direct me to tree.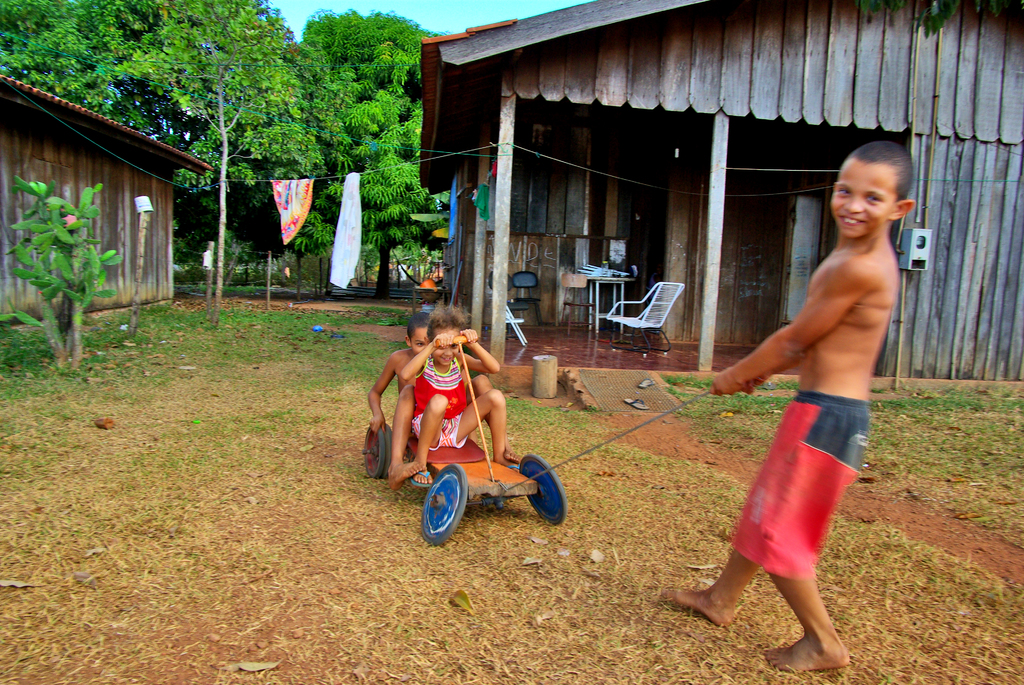
Direction: l=0, t=179, r=120, b=375.
